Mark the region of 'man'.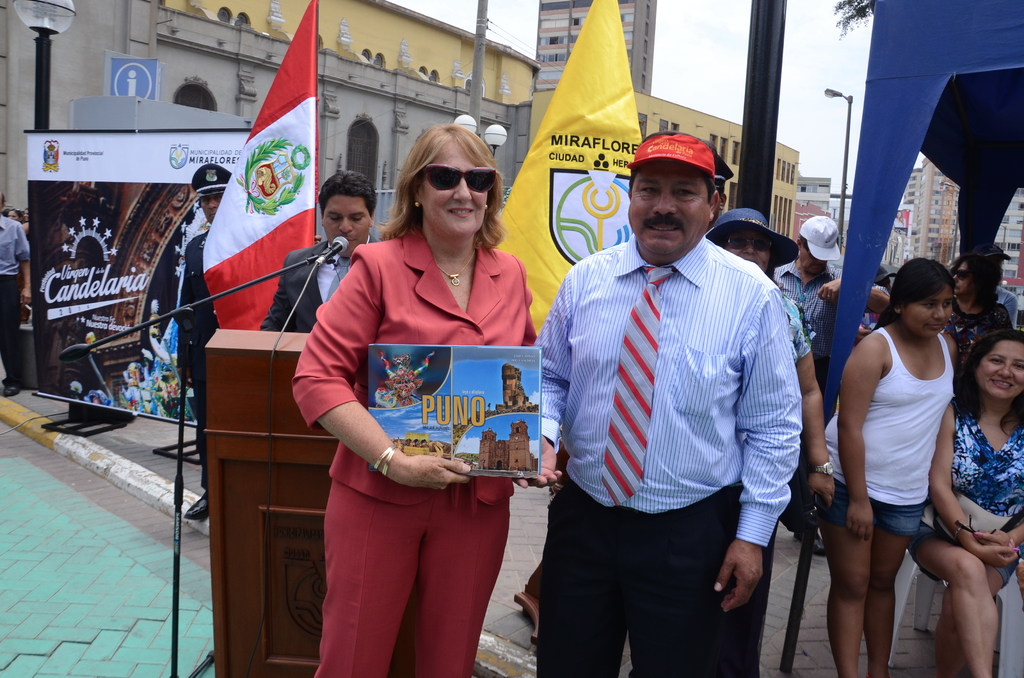
Region: (545, 155, 812, 649).
